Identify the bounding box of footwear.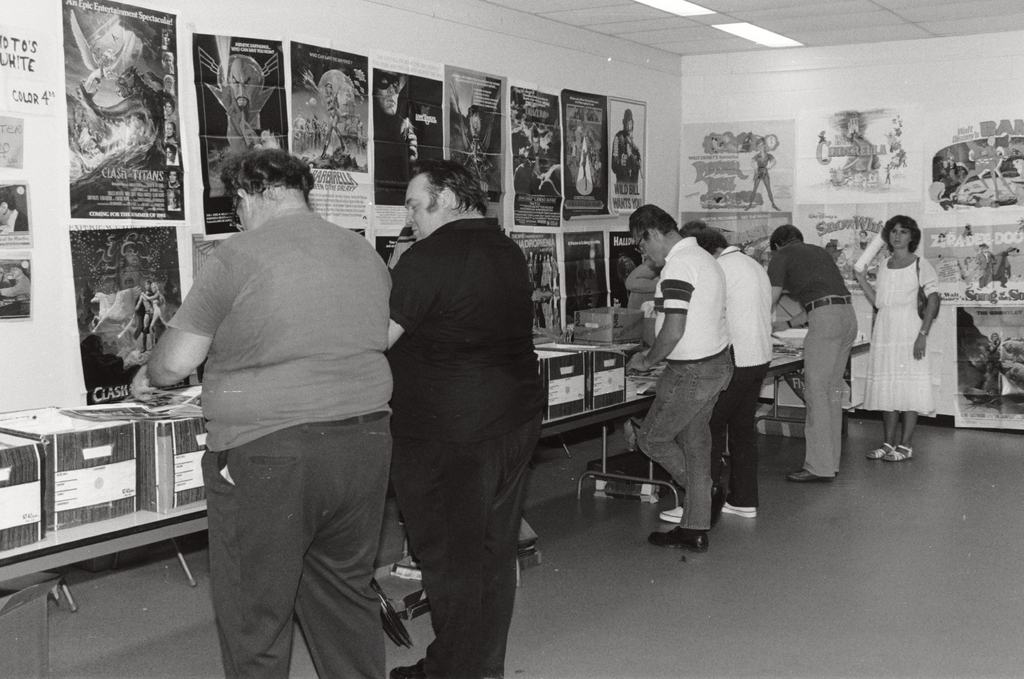
[x1=649, y1=529, x2=703, y2=552].
